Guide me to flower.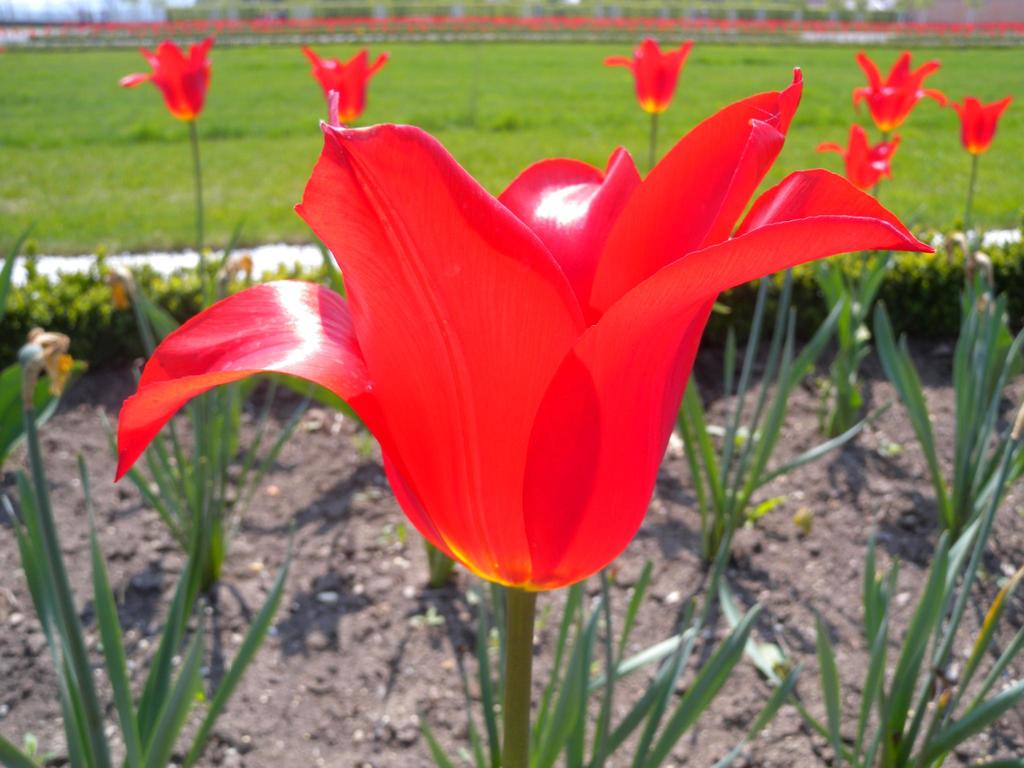
Guidance: (left=607, top=40, right=689, bottom=108).
